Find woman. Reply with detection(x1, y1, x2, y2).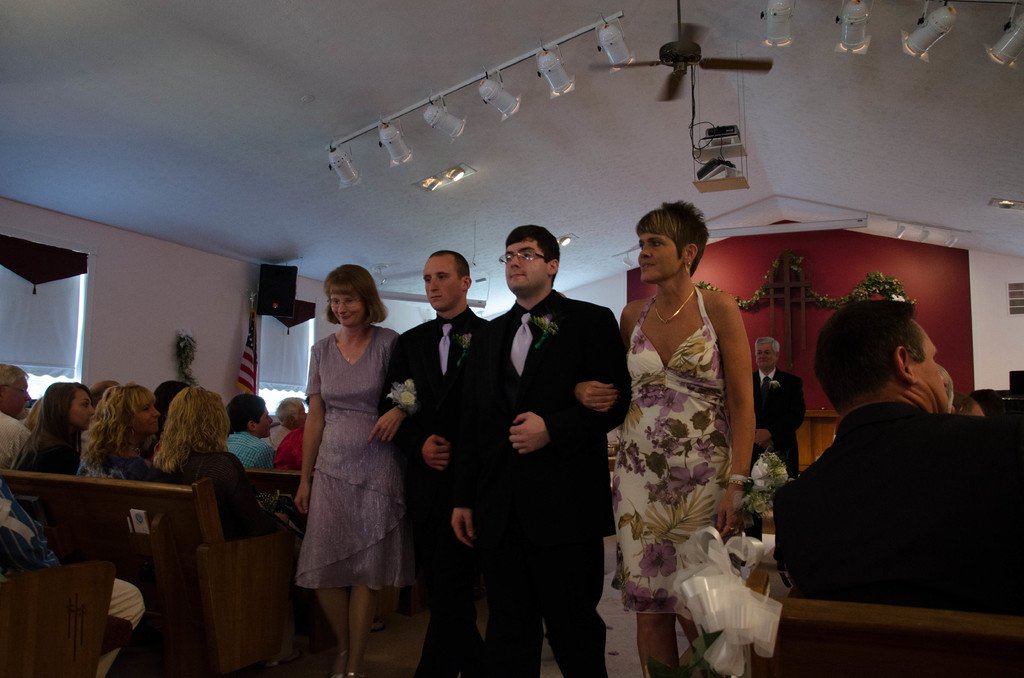
detection(9, 383, 94, 475).
